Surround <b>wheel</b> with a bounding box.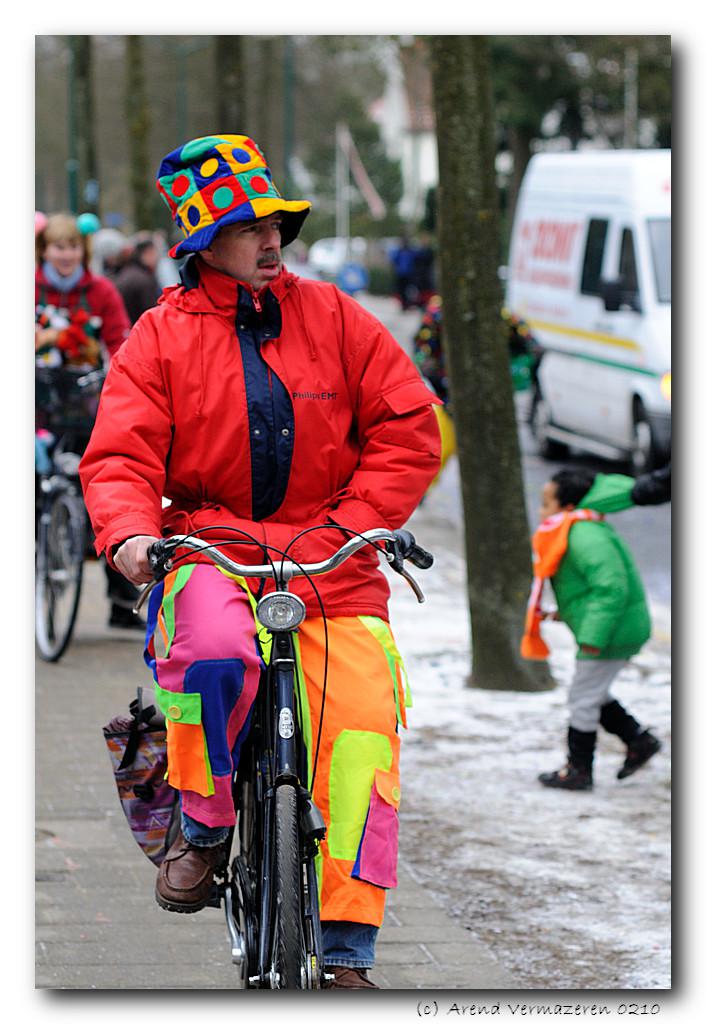
rect(619, 411, 658, 482).
